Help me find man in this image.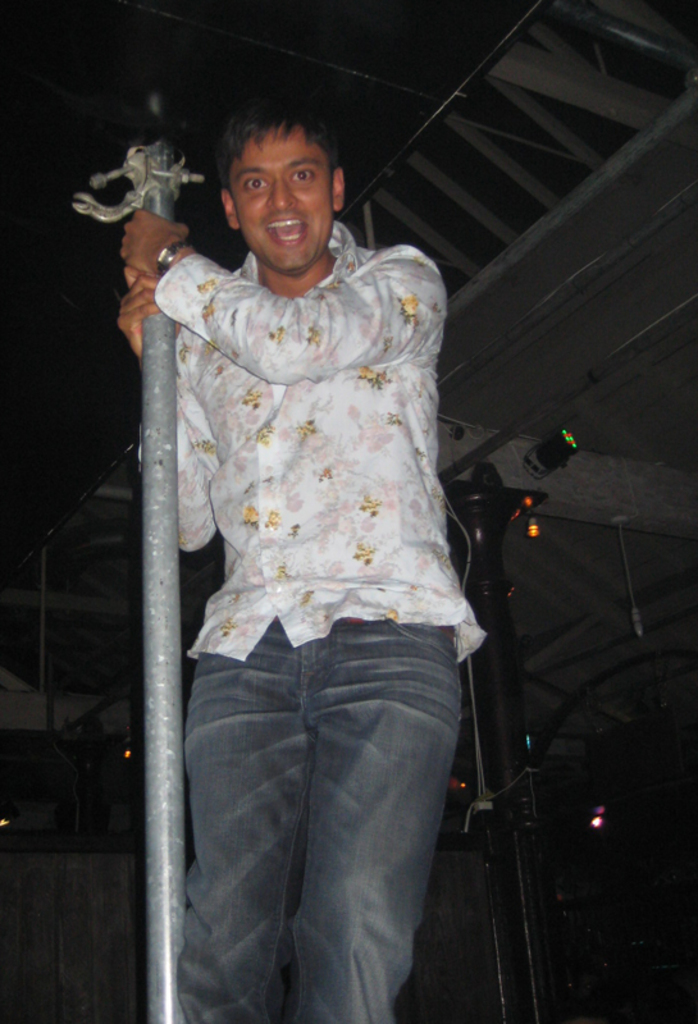
Found it: l=115, t=90, r=493, b=1023.
